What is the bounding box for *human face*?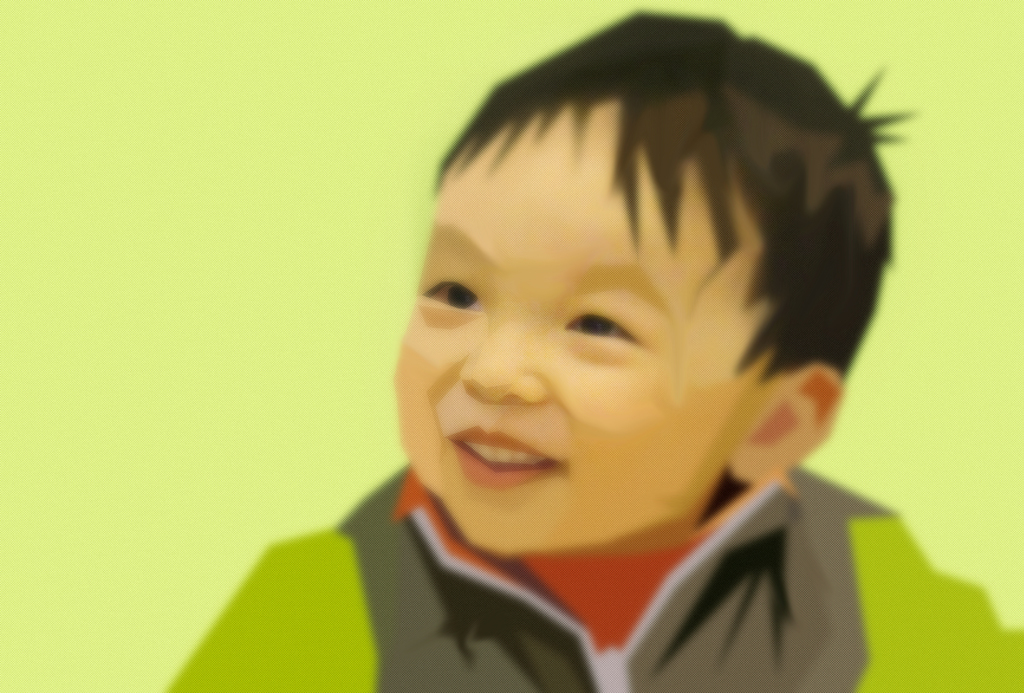
{"left": 390, "top": 101, "right": 775, "bottom": 556}.
